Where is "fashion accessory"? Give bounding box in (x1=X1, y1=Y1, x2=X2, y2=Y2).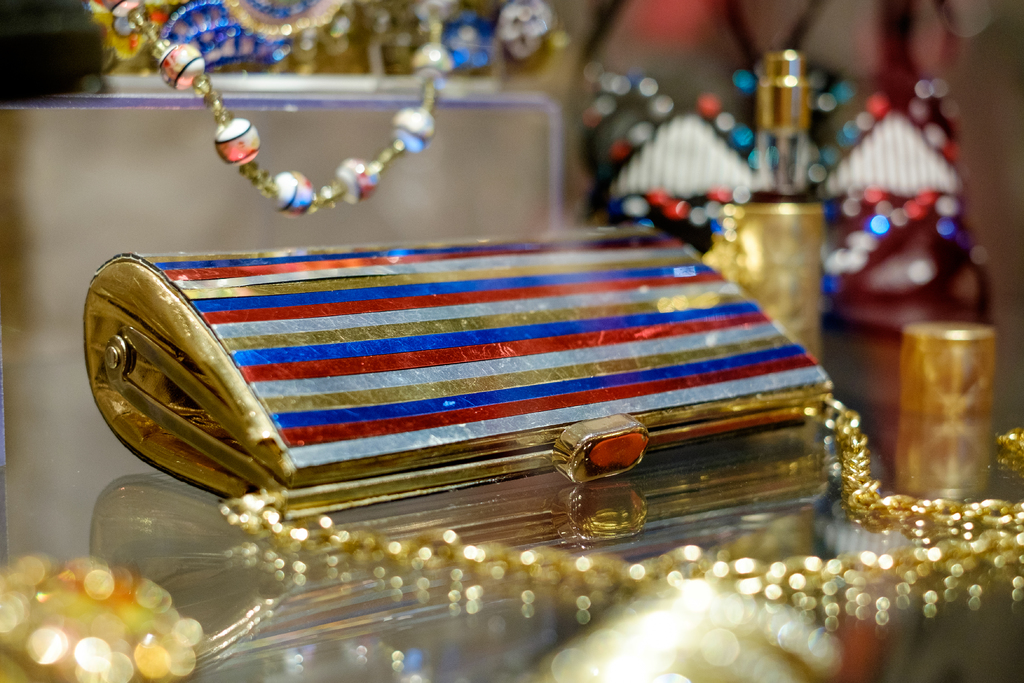
(x1=0, y1=557, x2=207, y2=682).
